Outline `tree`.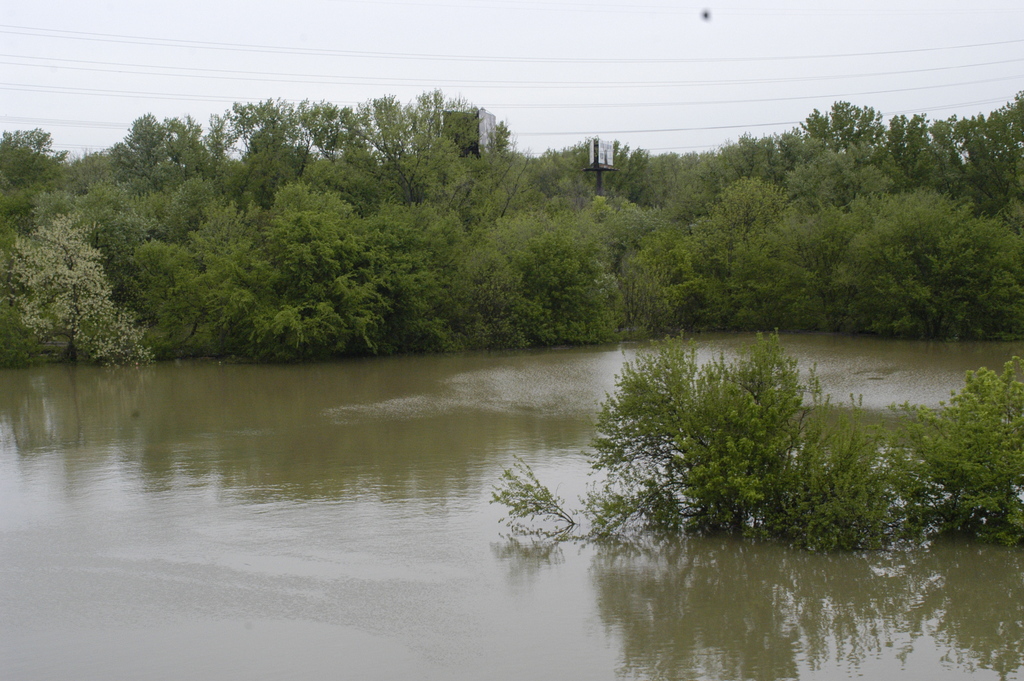
Outline: x1=356, y1=200, x2=474, y2=354.
